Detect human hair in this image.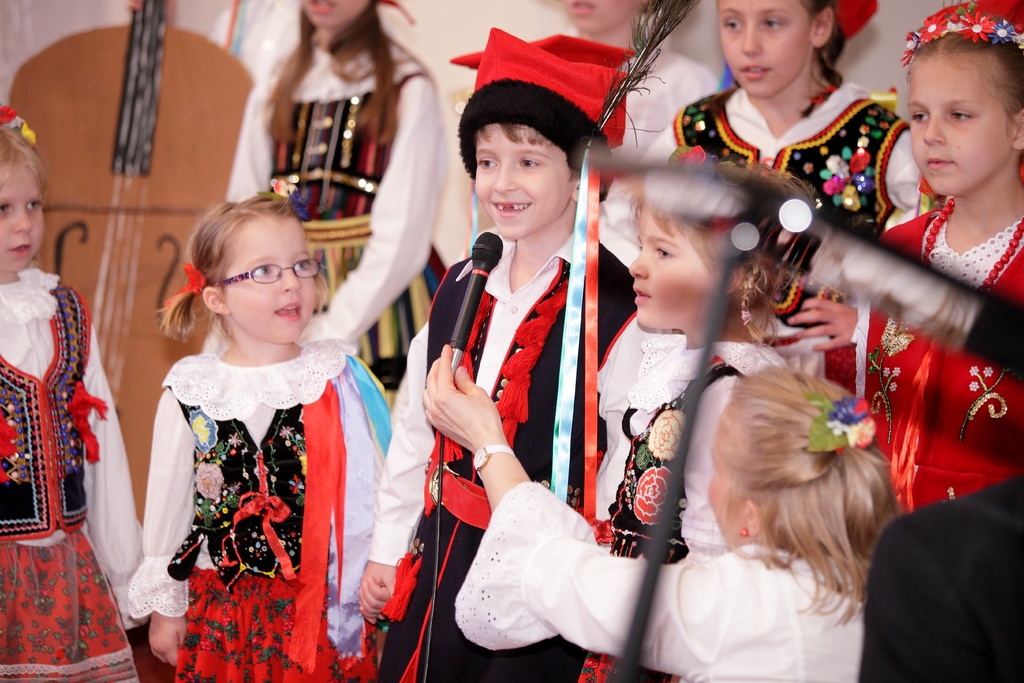
Detection: 620, 155, 809, 349.
